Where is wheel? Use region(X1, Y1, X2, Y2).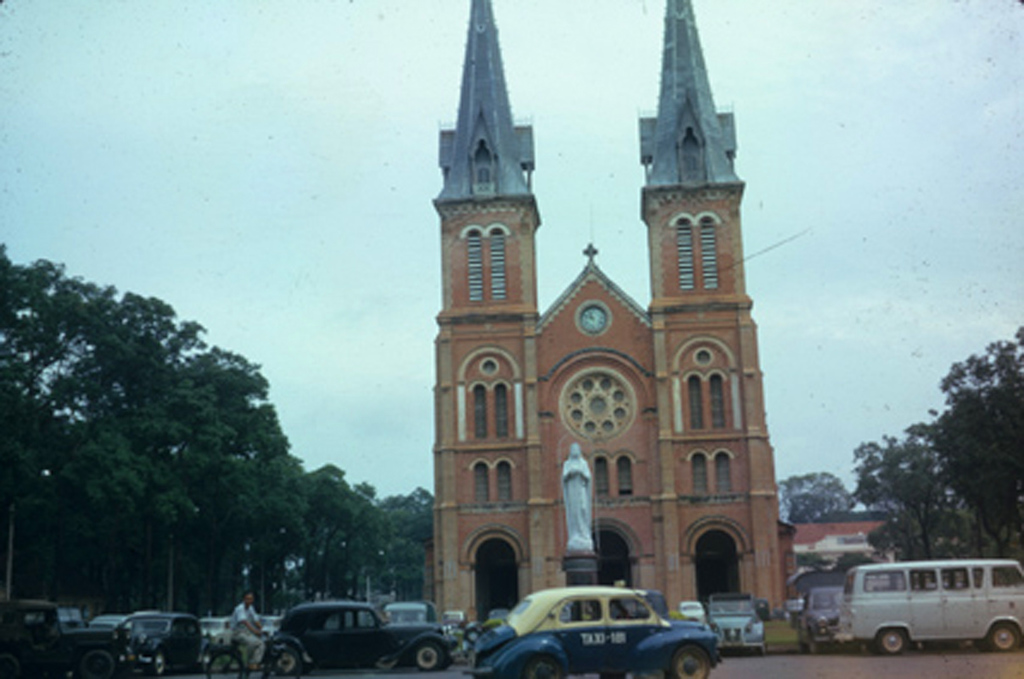
region(208, 650, 241, 678).
